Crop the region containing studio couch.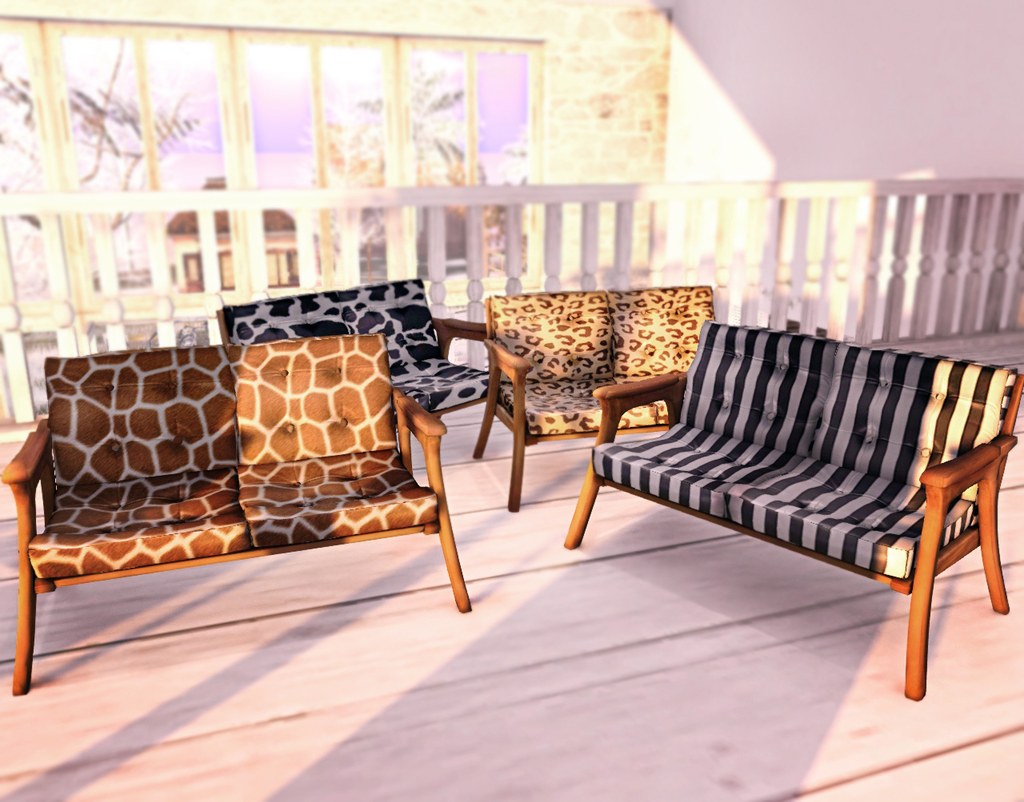
Crop region: box=[0, 353, 474, 704].
